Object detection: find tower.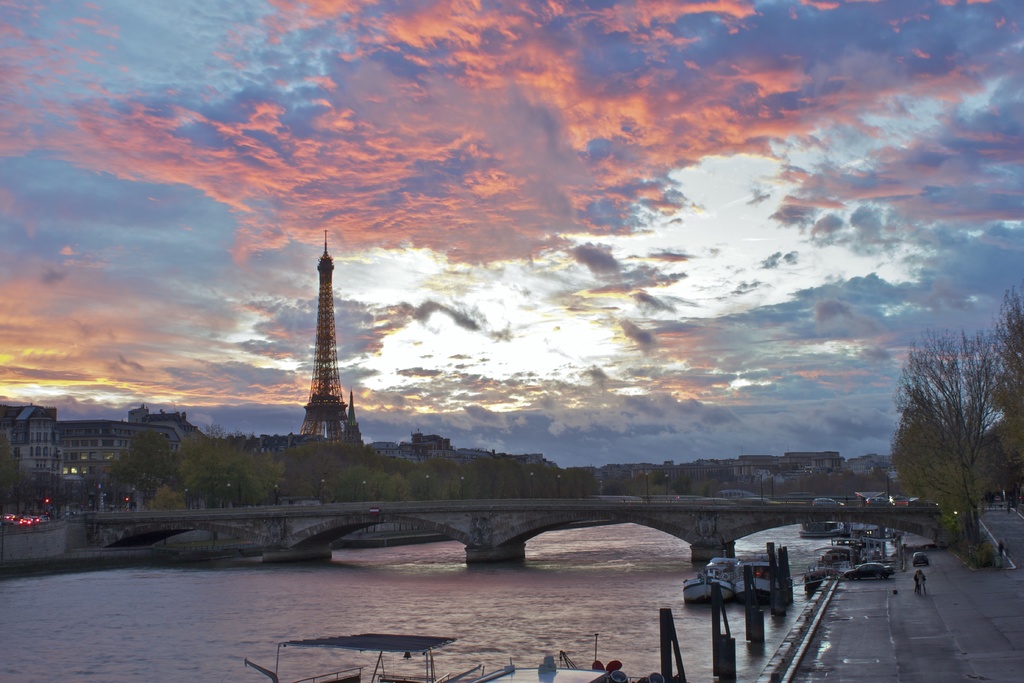
(left=296, top=224, right=348, bottom=439).
